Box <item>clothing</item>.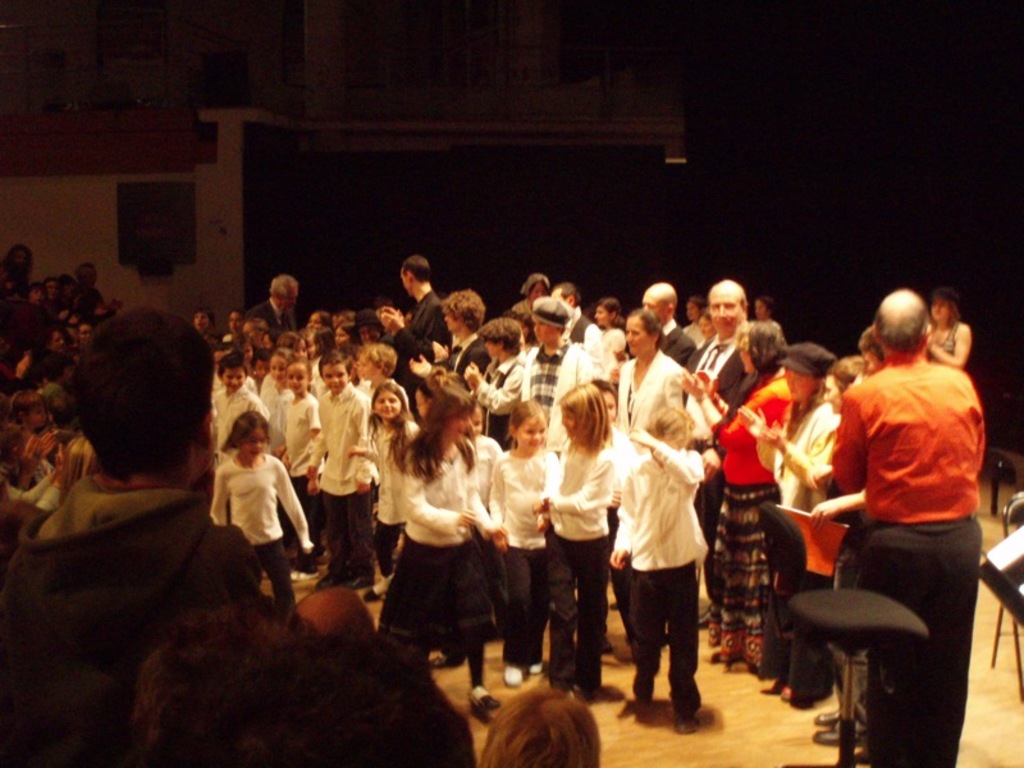
bbox(283, 393, 320, 548).
